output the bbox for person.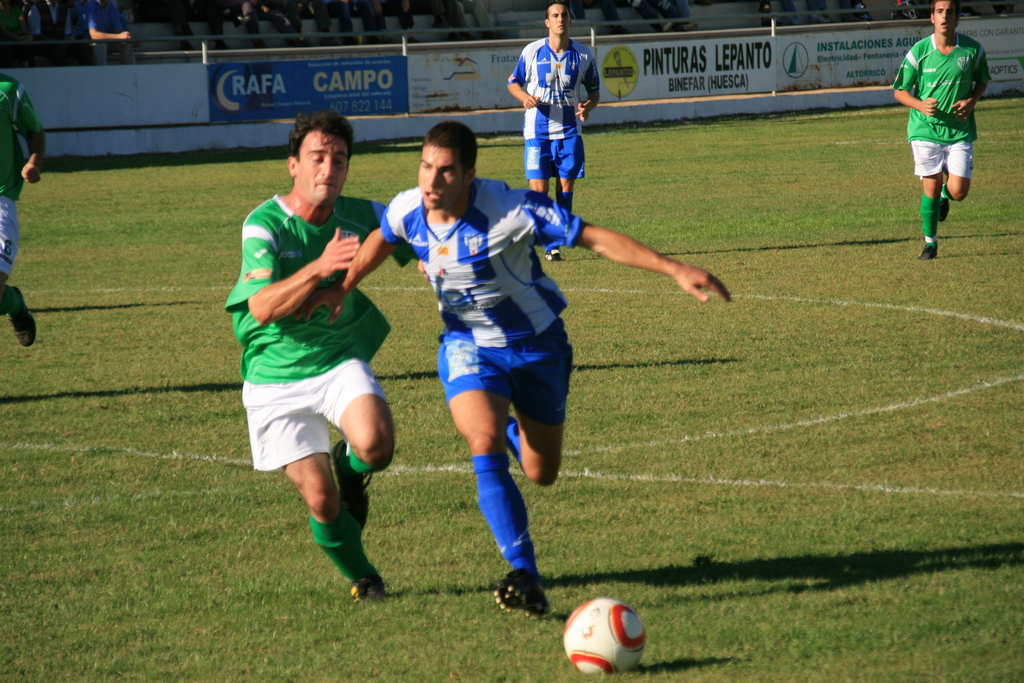
pyautogui.locateOnScreen(88, 6, 127, 47).
